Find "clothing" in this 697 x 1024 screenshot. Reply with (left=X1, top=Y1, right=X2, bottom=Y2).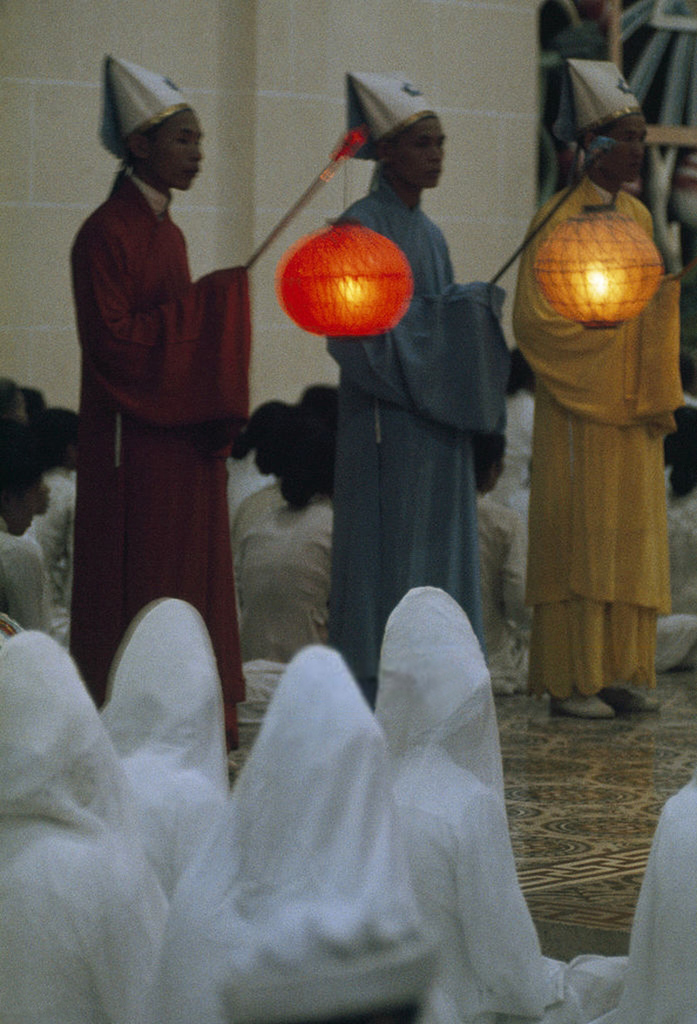
(left=71, top=172, right=254, bottom=749).
